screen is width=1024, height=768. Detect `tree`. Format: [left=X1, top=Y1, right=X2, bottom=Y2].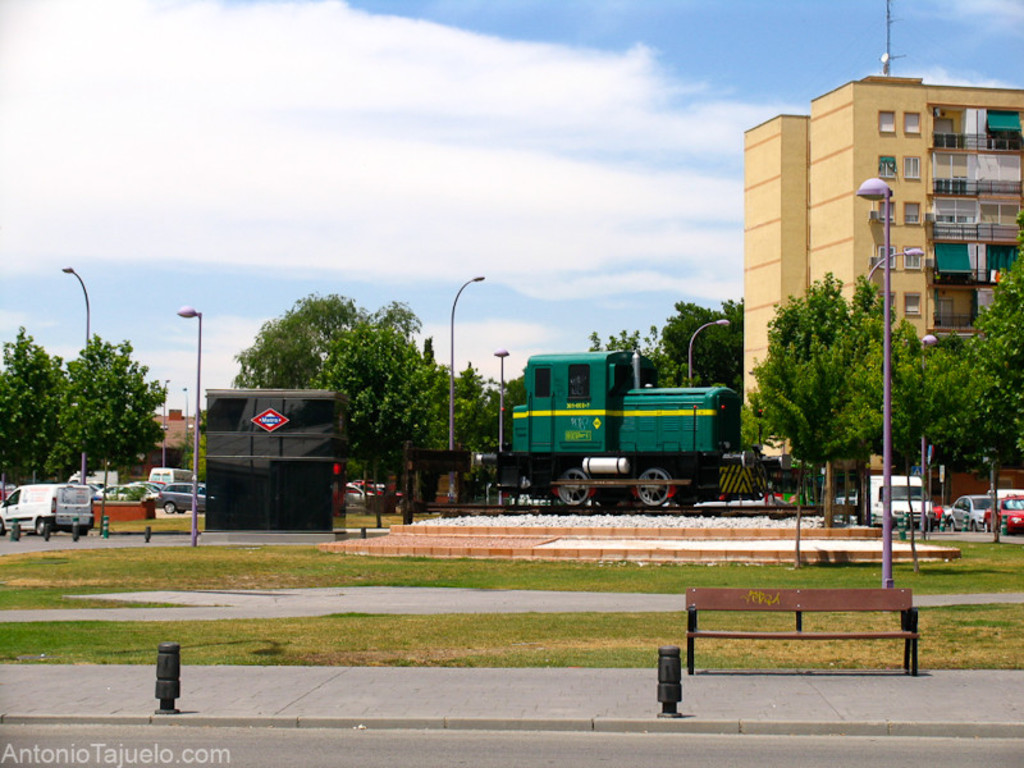
[left=416, top=357, right=494, bottom=461].
